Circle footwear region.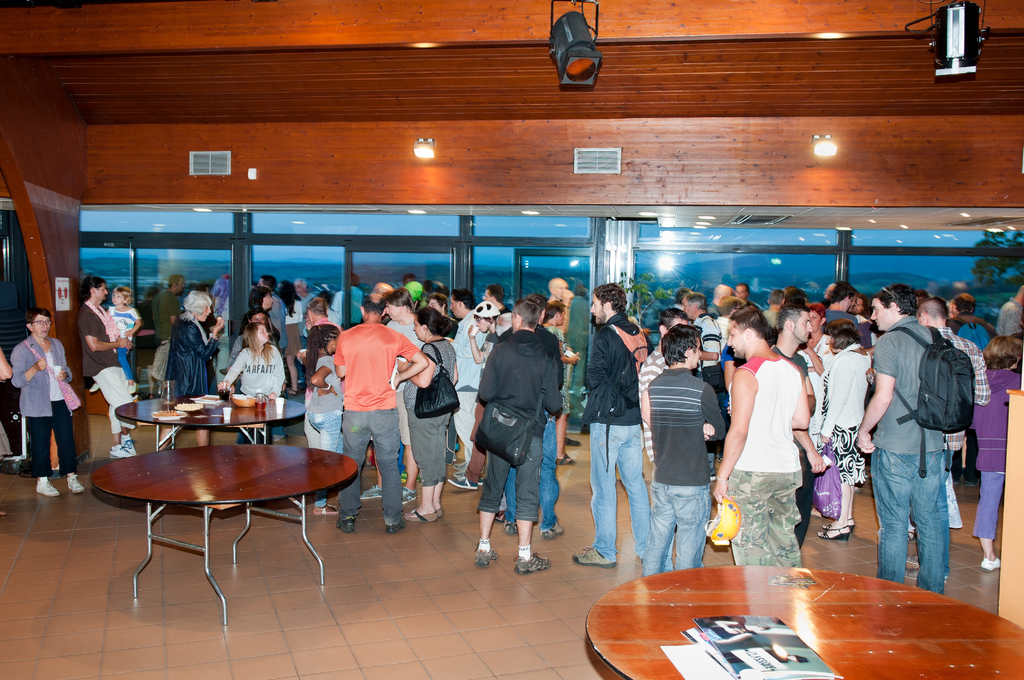
Region: (x1=553, y1=448, x2=573, y2=465).
